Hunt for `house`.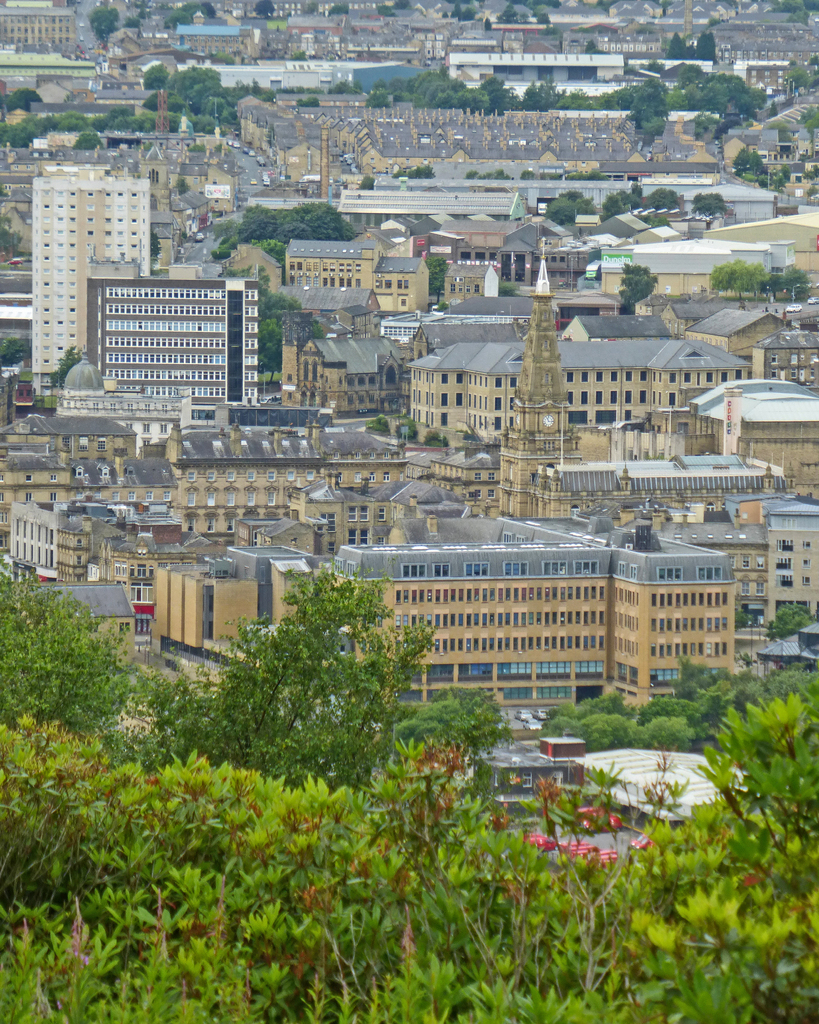
Hunted down at region(0, 449, 176, 559).
